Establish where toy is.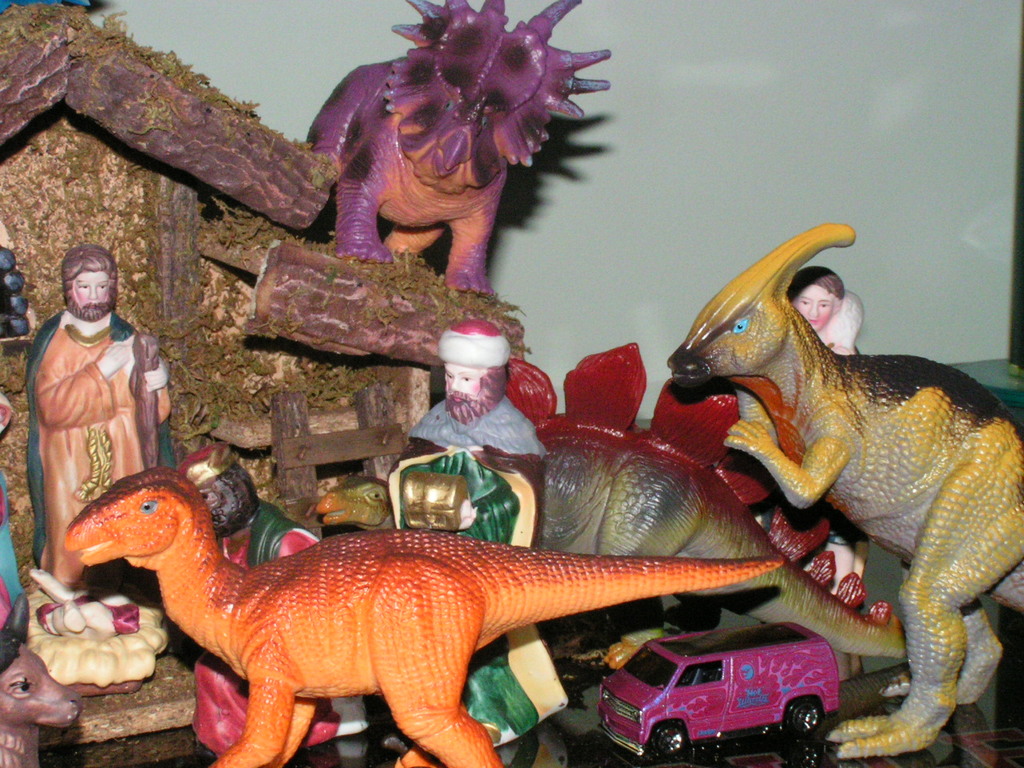
Established at region(786, 268, 870, 680).
